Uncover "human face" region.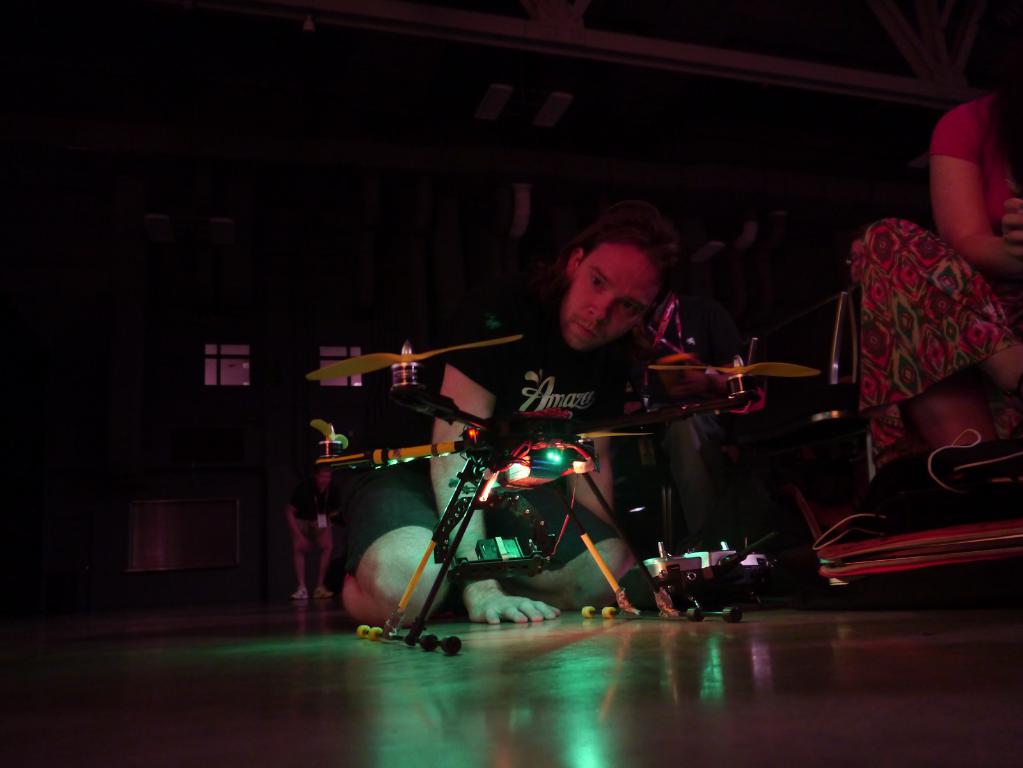
Uncovered: bbox(564, 242, 662, 352).
